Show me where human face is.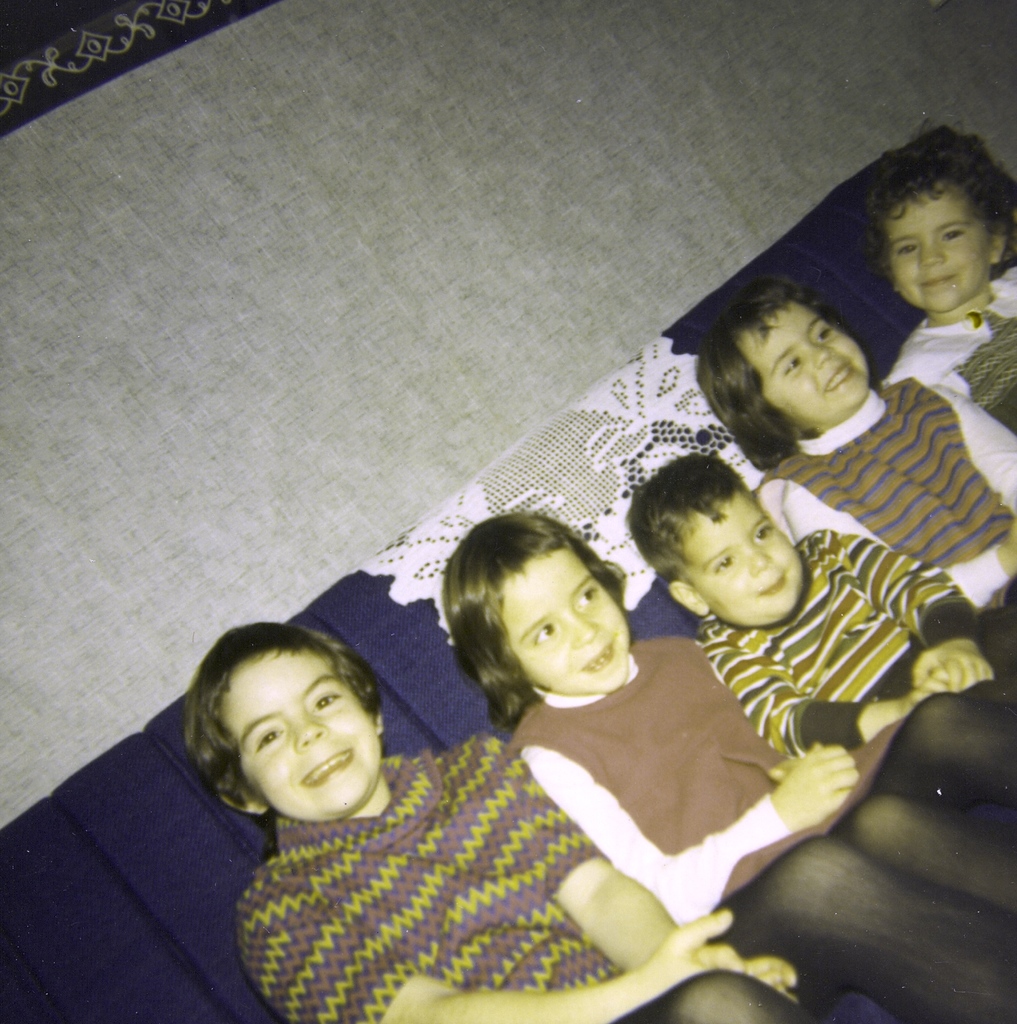
human face is at {"x1": 896, "y1": 182, "x2": 987, "y2": 308}.
